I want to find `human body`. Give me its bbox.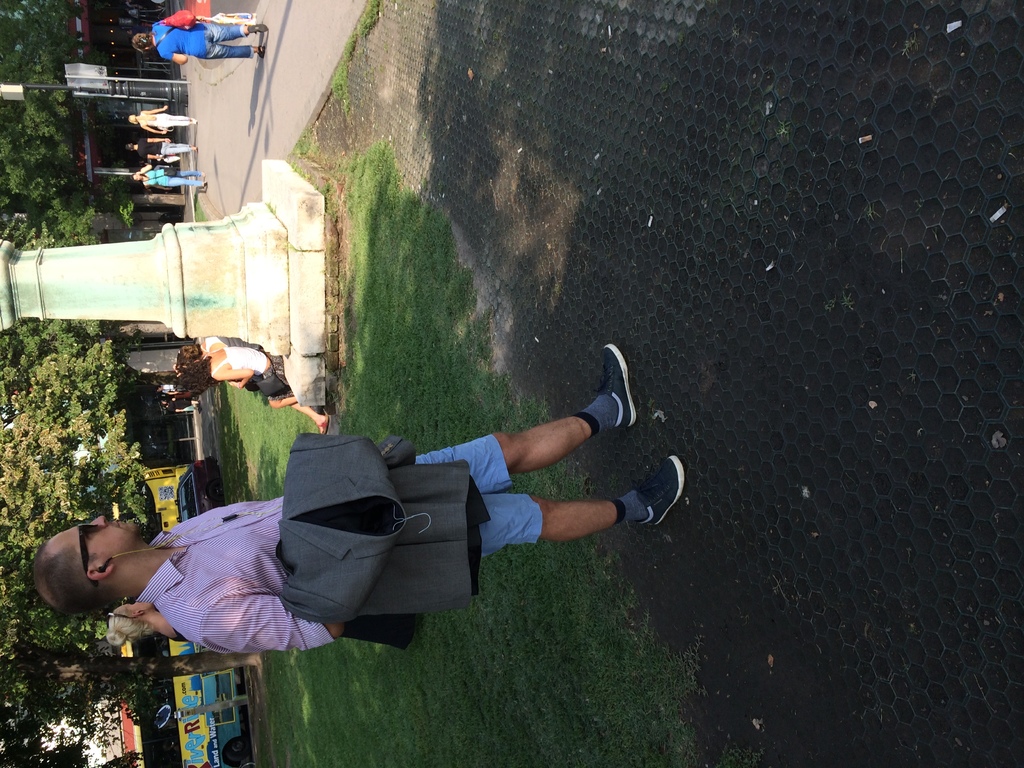
{"left": 129, "top": 104, "right": 198, "bottom": 133}.
